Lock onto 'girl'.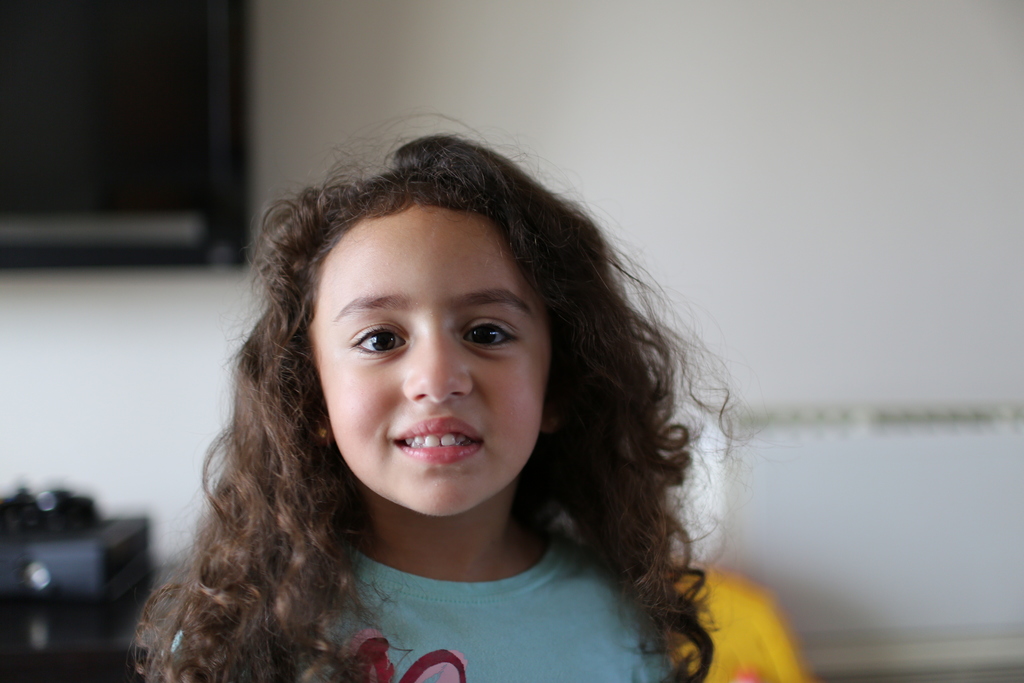
Locked: (134,134,710,682).
